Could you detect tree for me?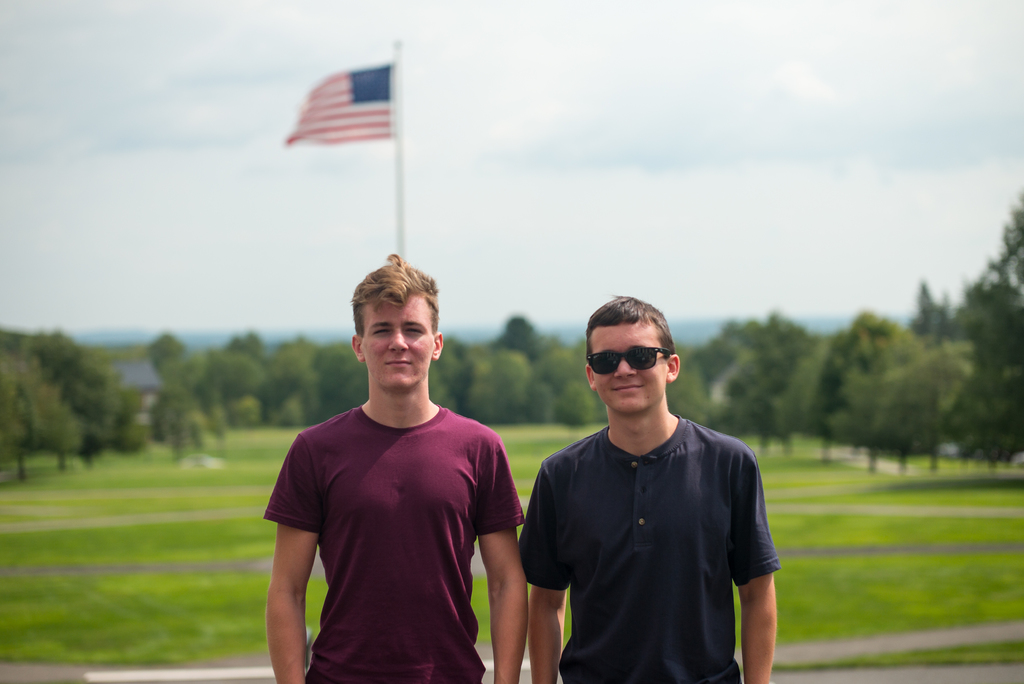
Detection result: (x1=659, y1=346, x2=746, y2=436).
